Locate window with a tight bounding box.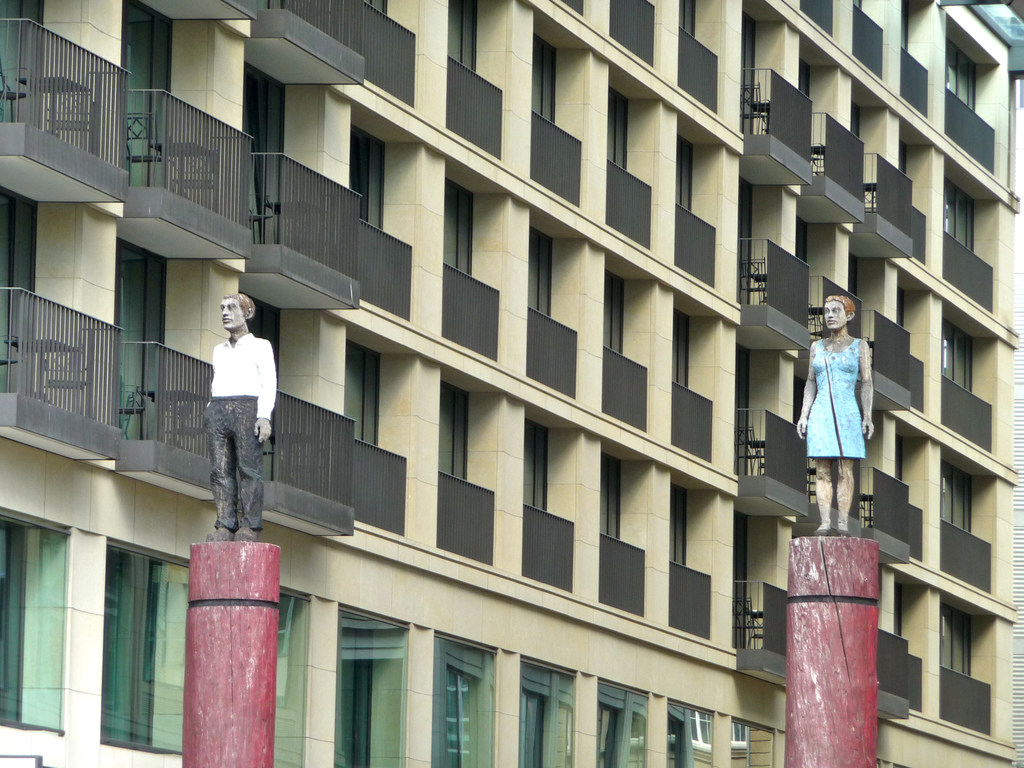
left=852, top=103, right=861, bottom=143.
